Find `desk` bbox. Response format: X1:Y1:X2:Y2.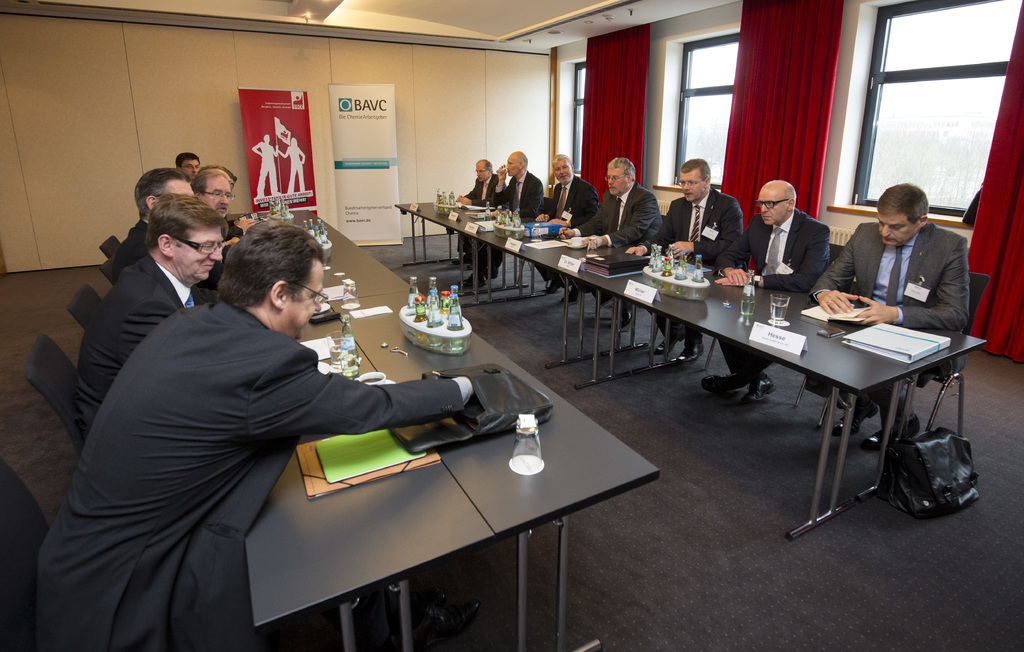
628:259:983:539.
